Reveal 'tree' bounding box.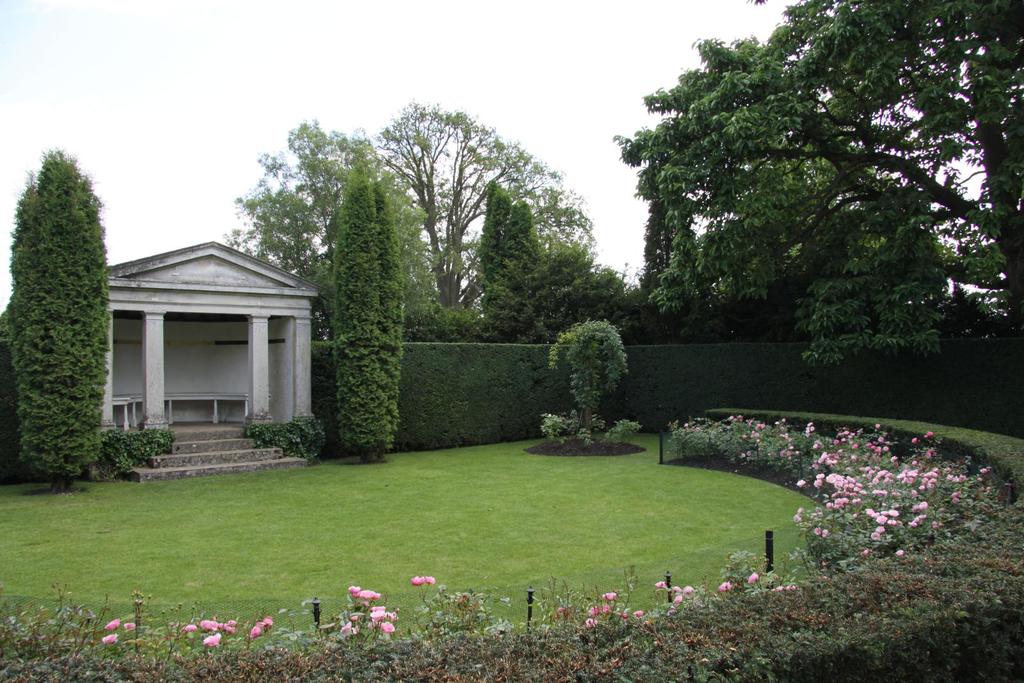
Revealed: rect(328, 170, 412, 445).
